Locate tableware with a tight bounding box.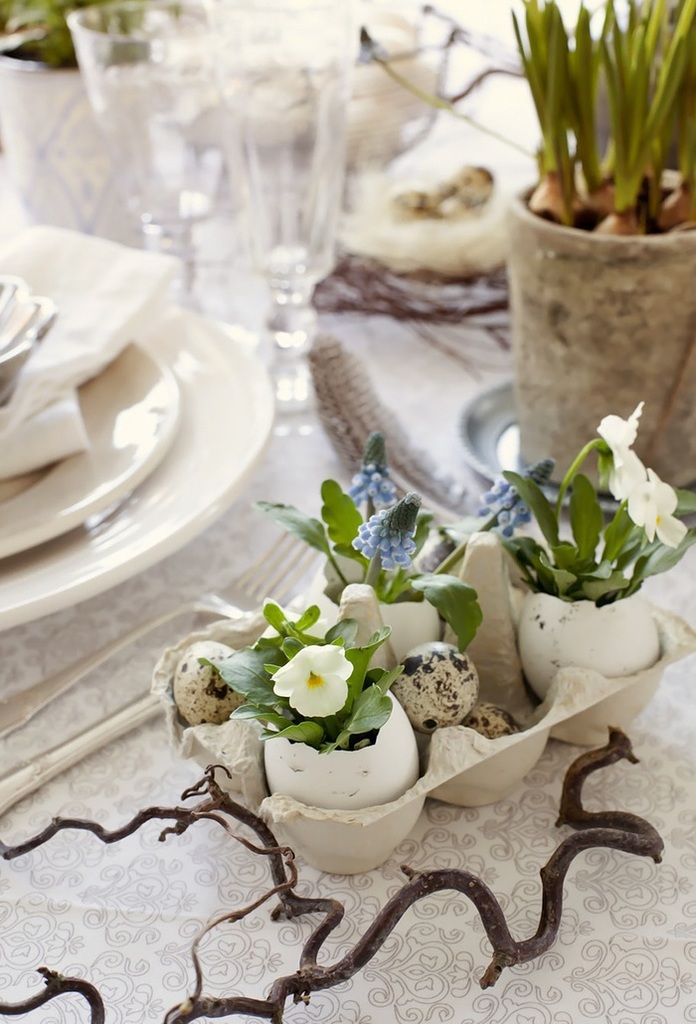
<box>0,299,277,637</box>.
